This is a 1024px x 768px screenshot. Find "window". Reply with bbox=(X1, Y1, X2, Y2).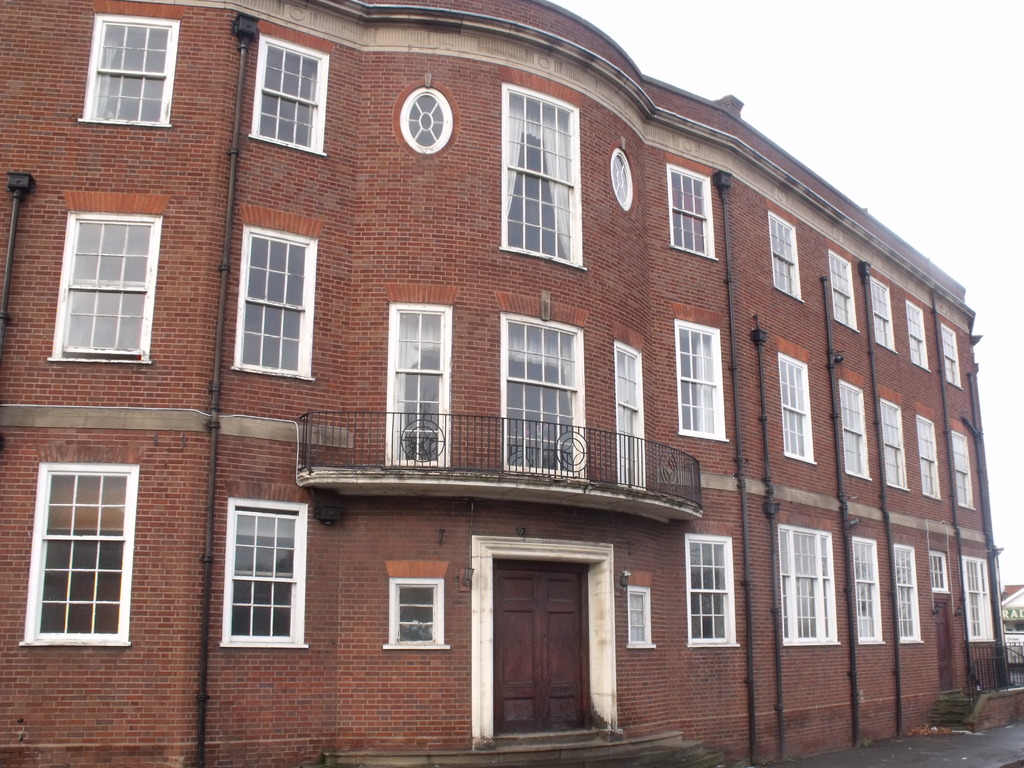
bbox=(825, 239, 858, 331).
